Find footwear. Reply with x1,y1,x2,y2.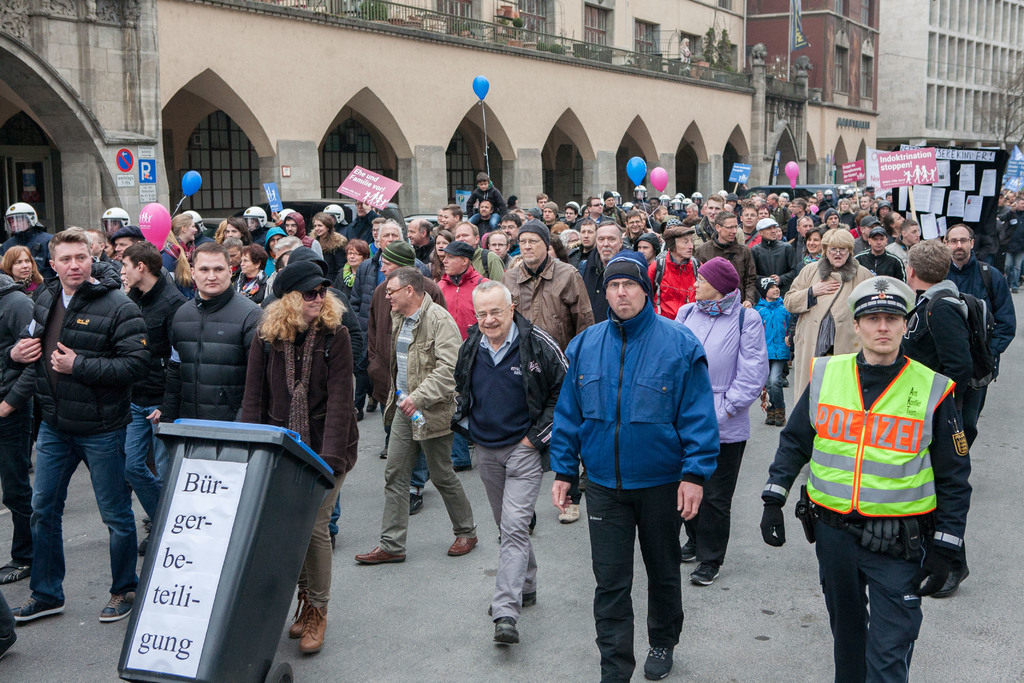
0,630,19,661.
